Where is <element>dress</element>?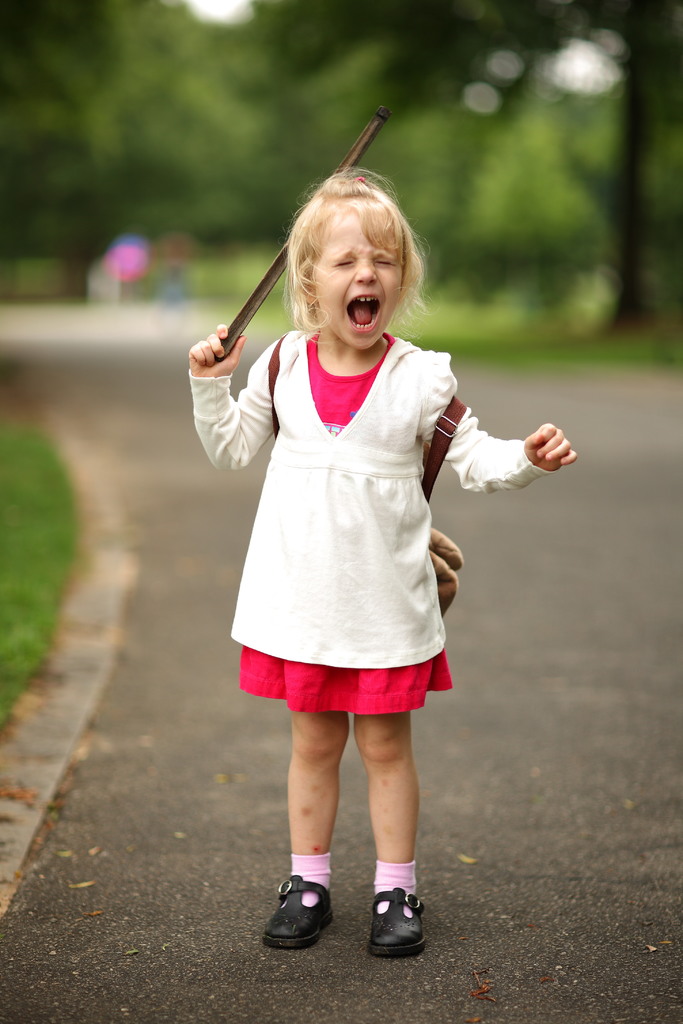
(241, 335, 451, 711).
